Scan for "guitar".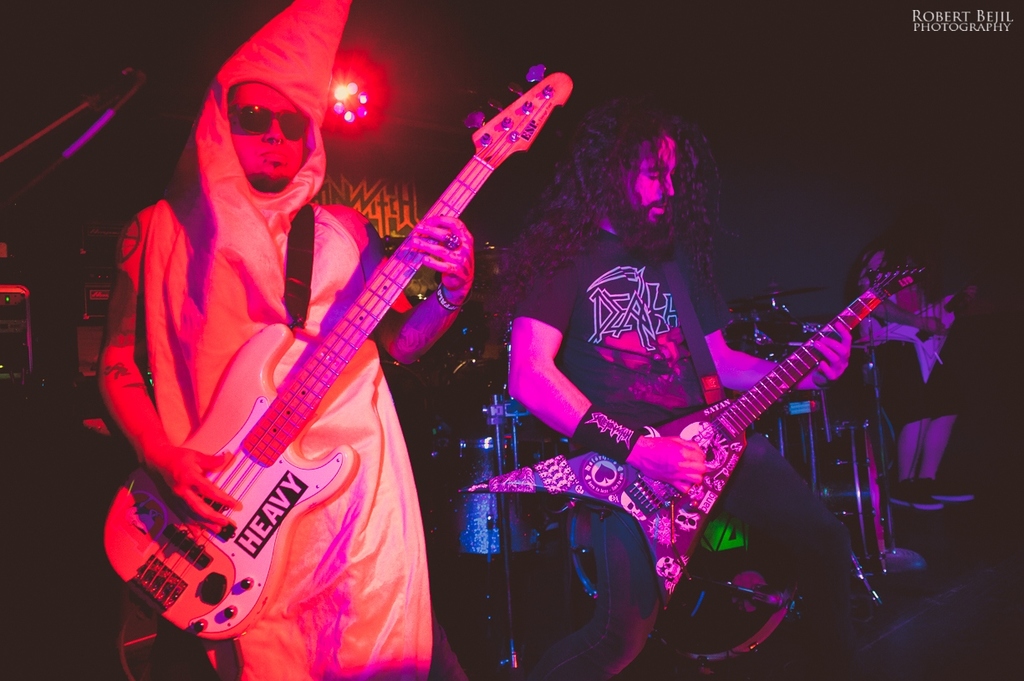
Scan result: <region>122, 85, 564, 622</region>.
